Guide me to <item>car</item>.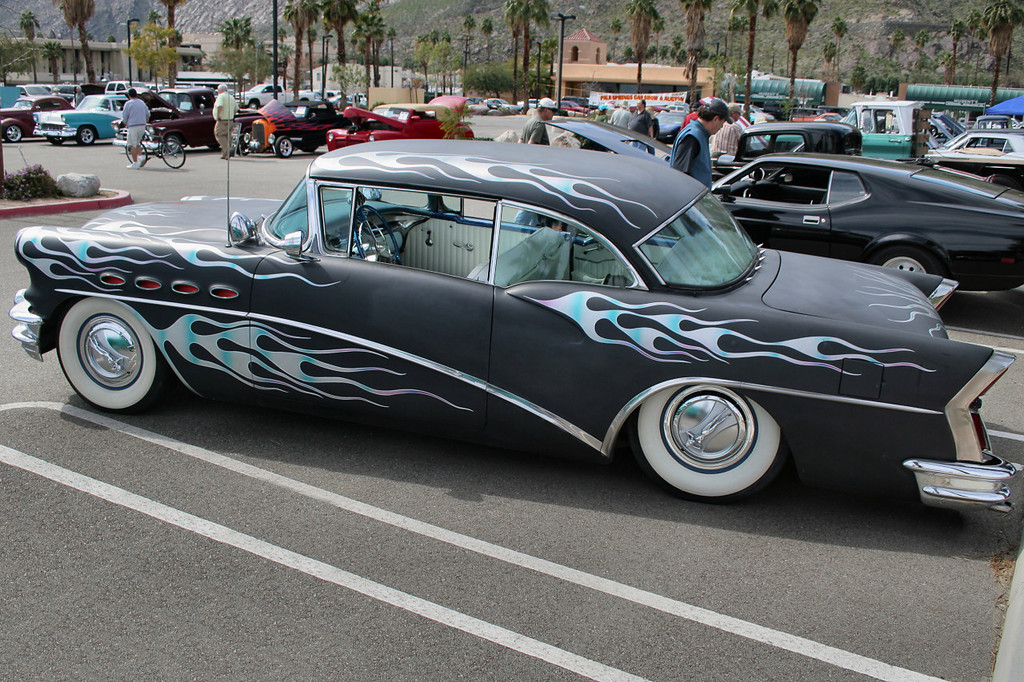
Guidance: [left=324, top=97, right=472, bottom=152].
